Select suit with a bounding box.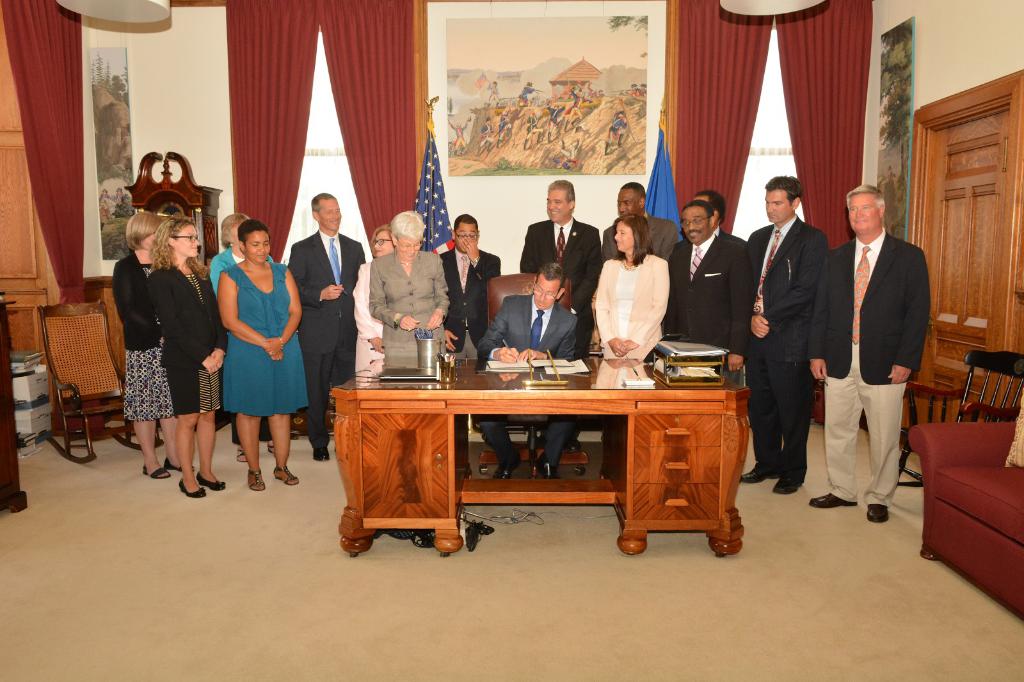
[147,264,229,365].
